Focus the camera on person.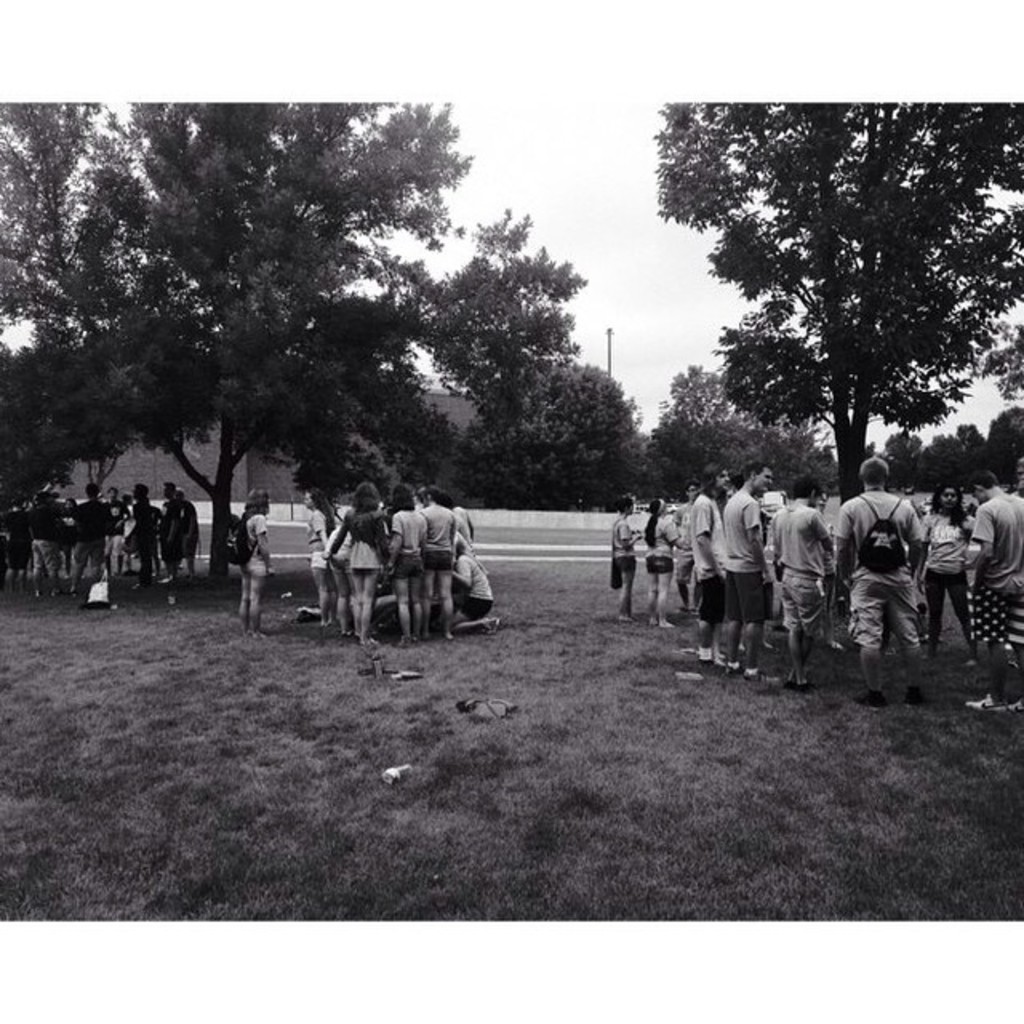
Focus region: crop(730, 459, 781, 678).
